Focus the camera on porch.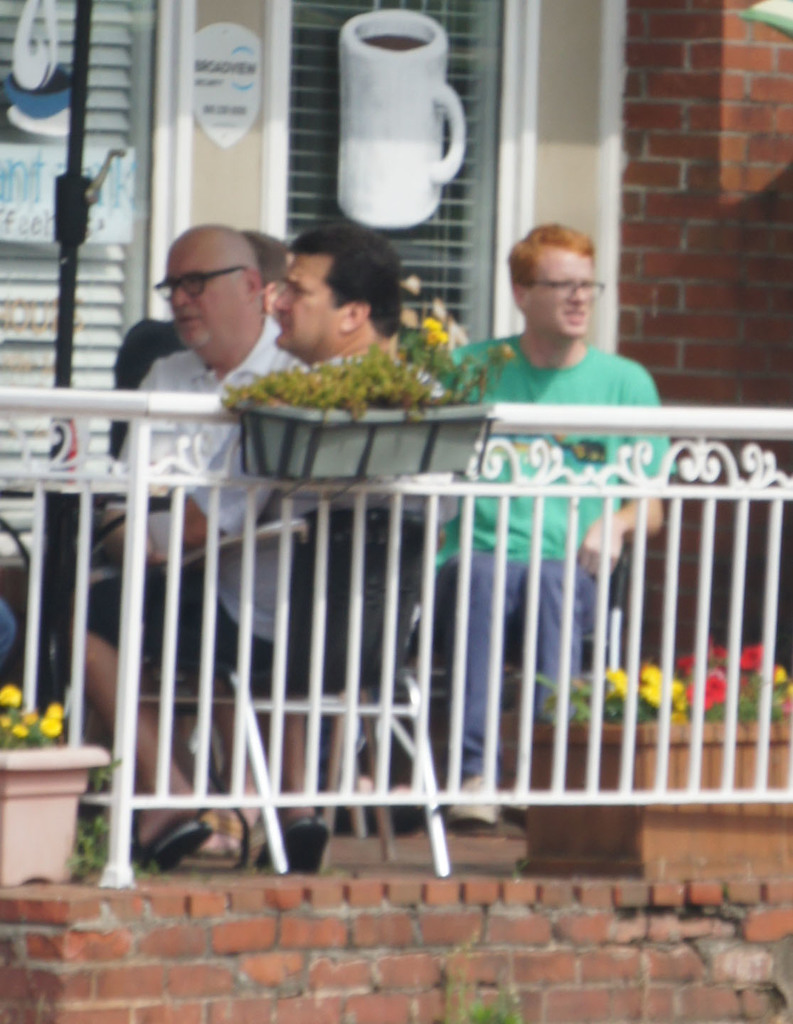
Focus region: left=0, top=206, right=770, bottom=961.
